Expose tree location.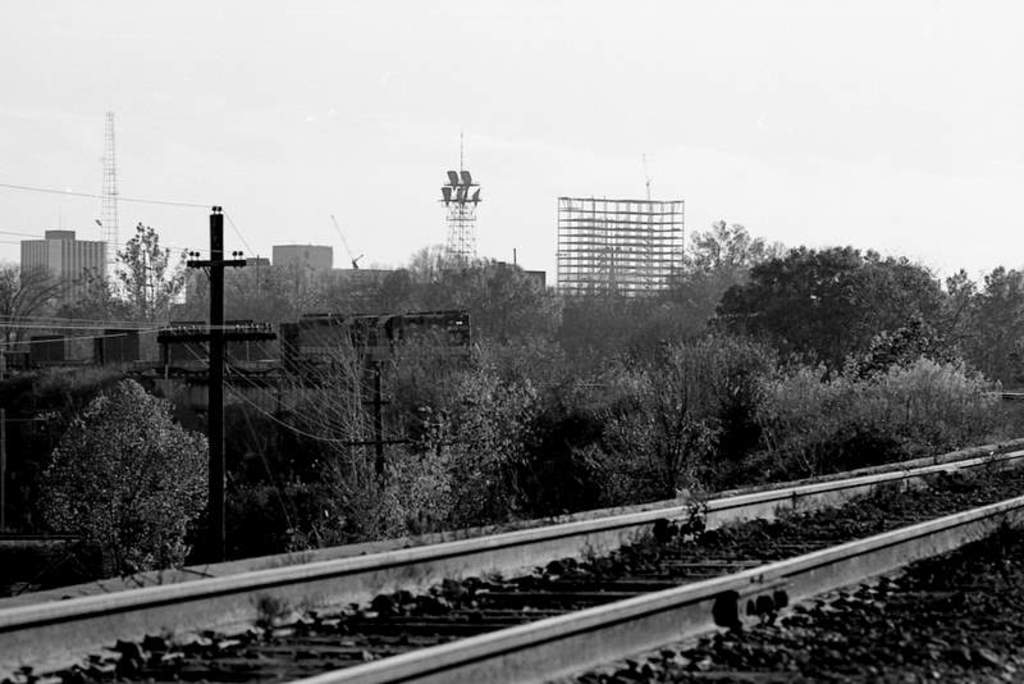
Exposed at {"left": 557, "top": 275, "right": 672, "bottom": 369}.
